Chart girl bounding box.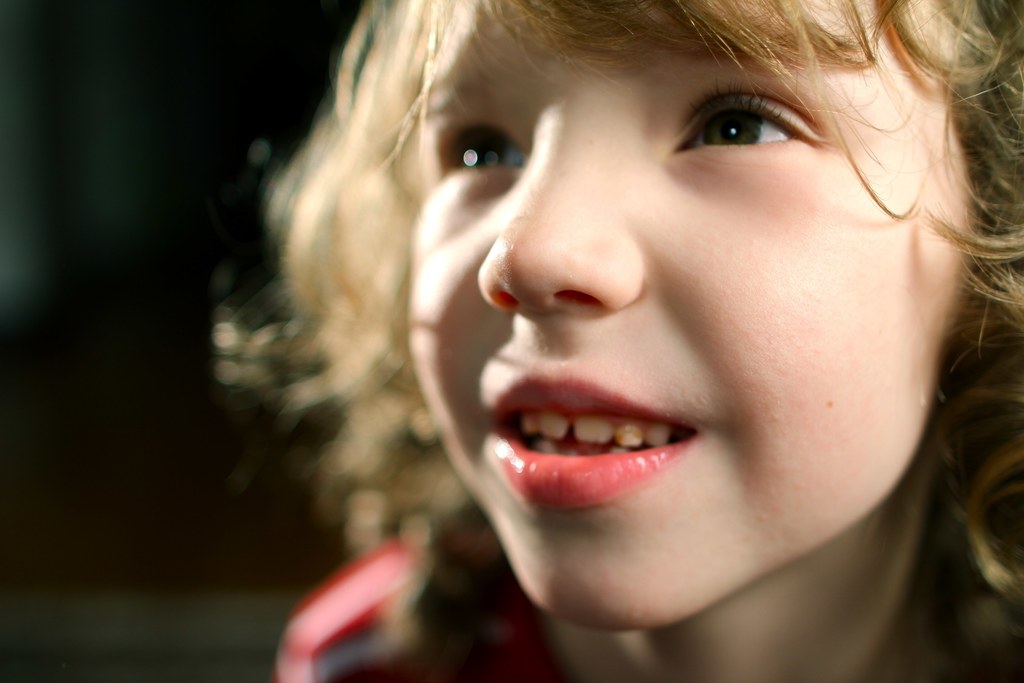
Charted: box=[205, 0, 1022, 682].
